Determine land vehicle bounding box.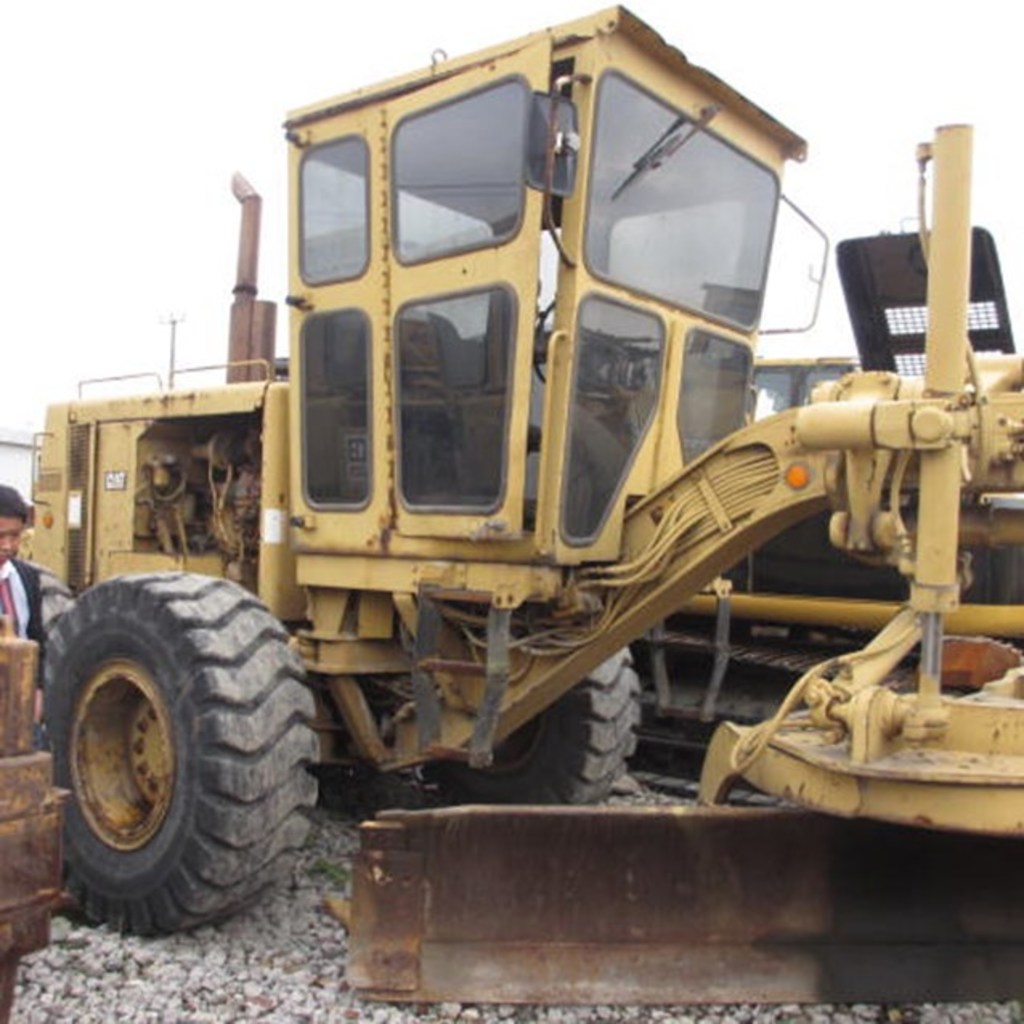
Determined: pyautogui.locateOnScreen(51, 8, 998, 936).
